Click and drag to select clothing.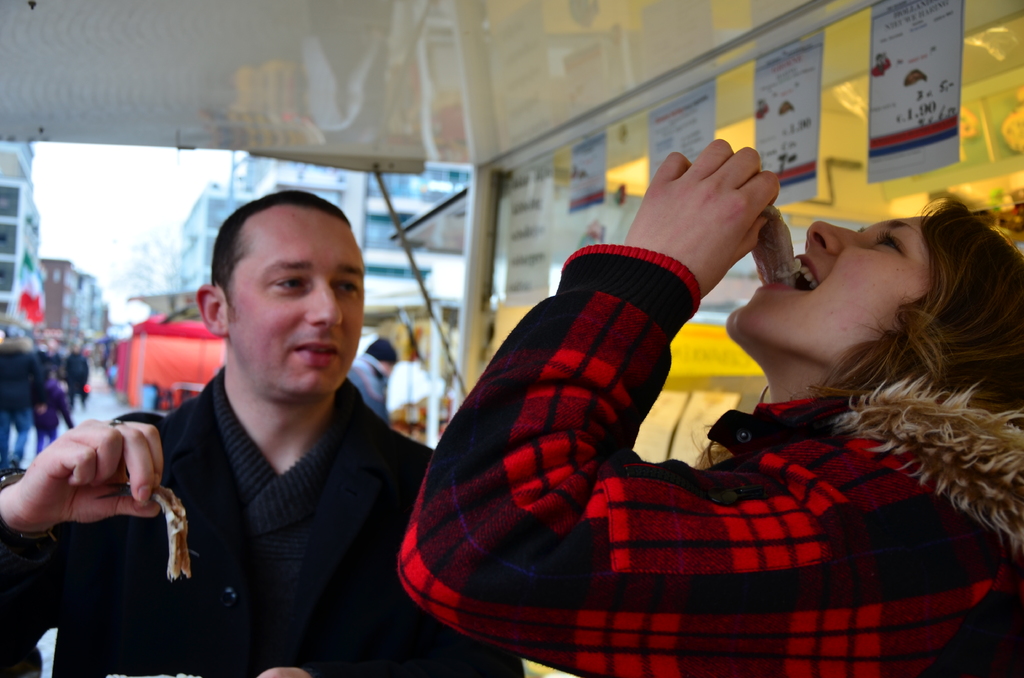
Selection: (x1=387, y1=239, x2=1023, y2=677).
